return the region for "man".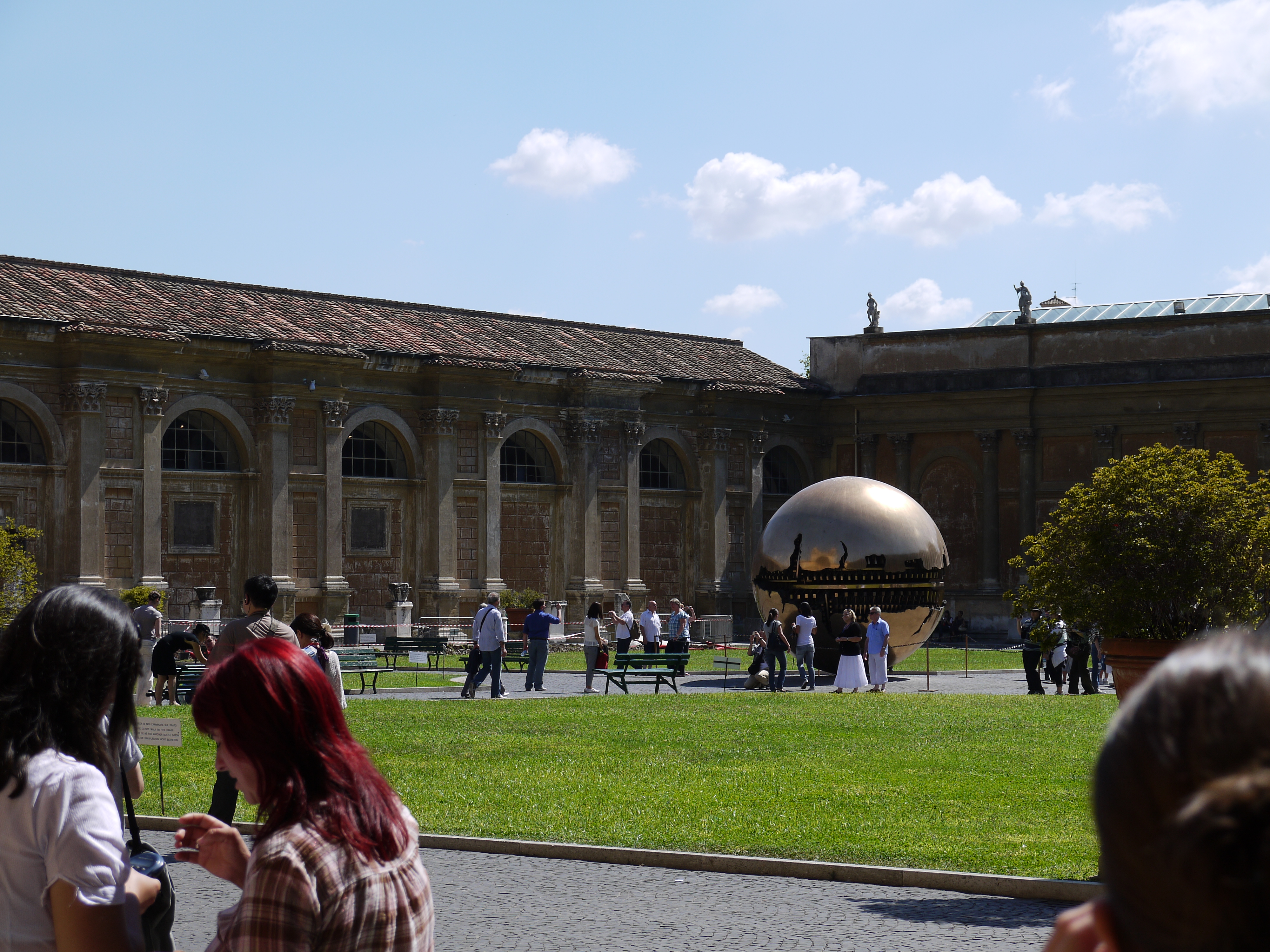
l=212, t=189, r=221, b=209.
